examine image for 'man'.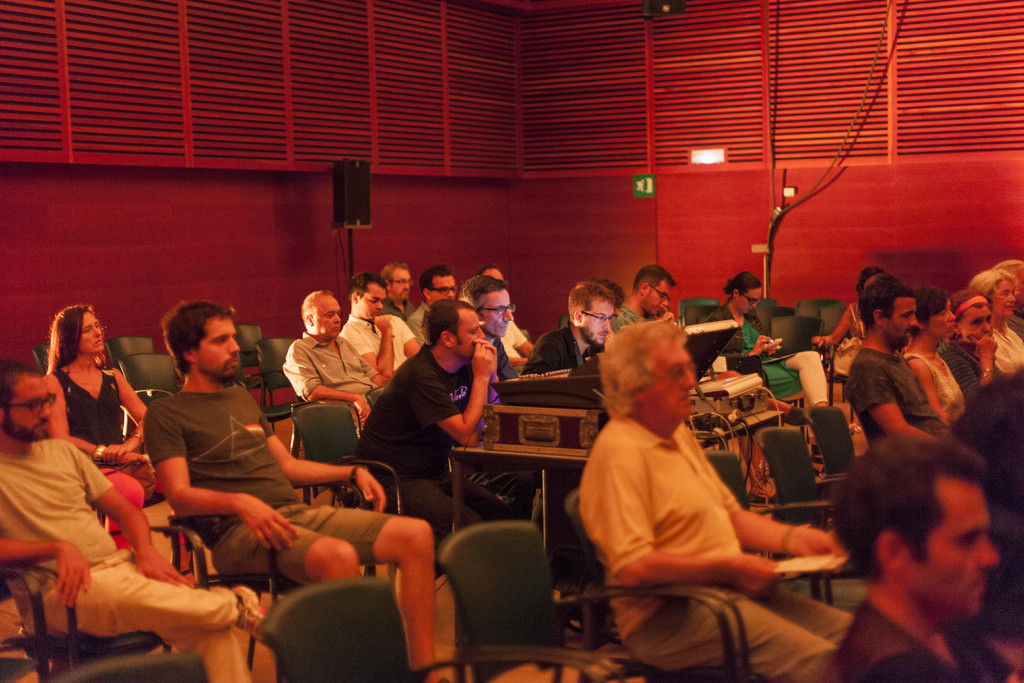
Examination result: 838,277,948,448.
